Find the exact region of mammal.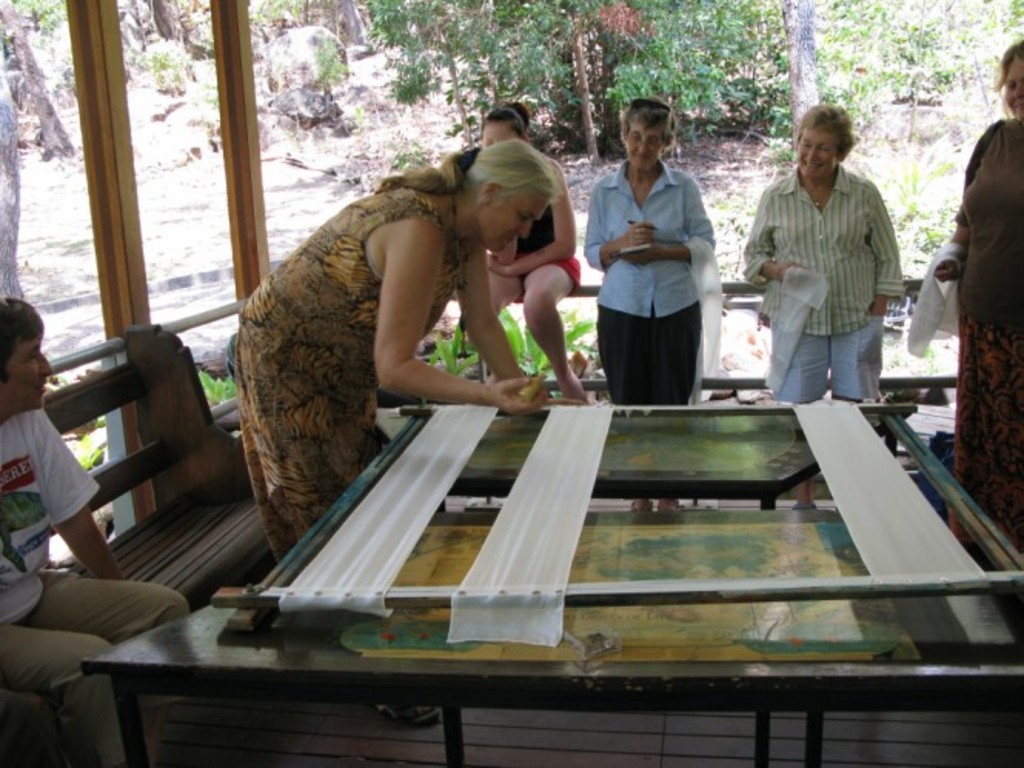
Exact region: 579:97:721:505.
